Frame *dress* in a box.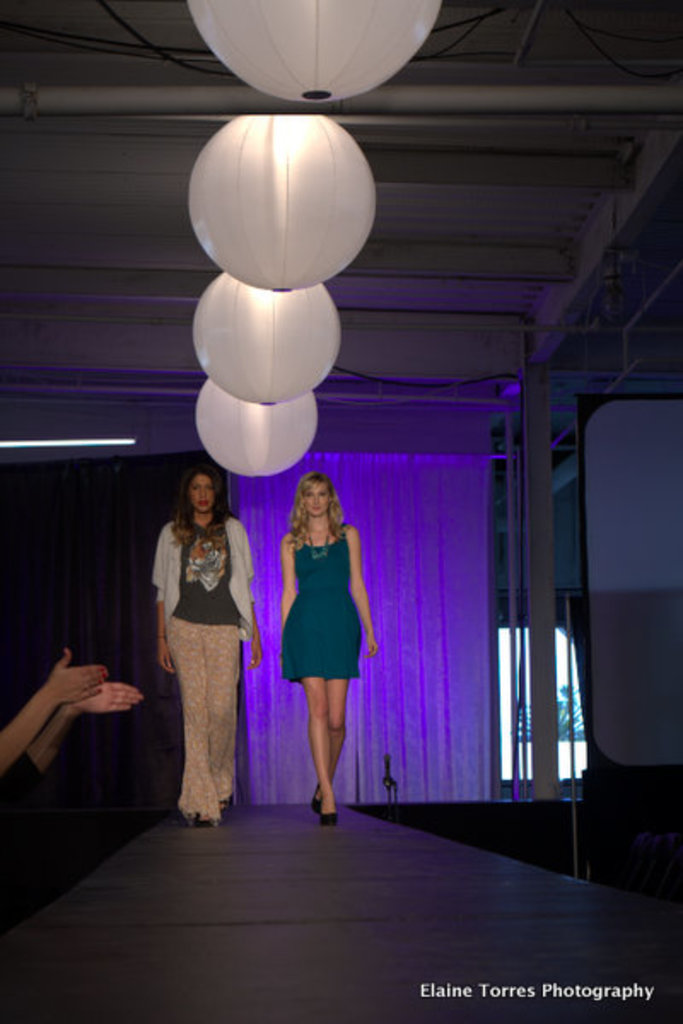
Rect(268, 522, 367, 708).
